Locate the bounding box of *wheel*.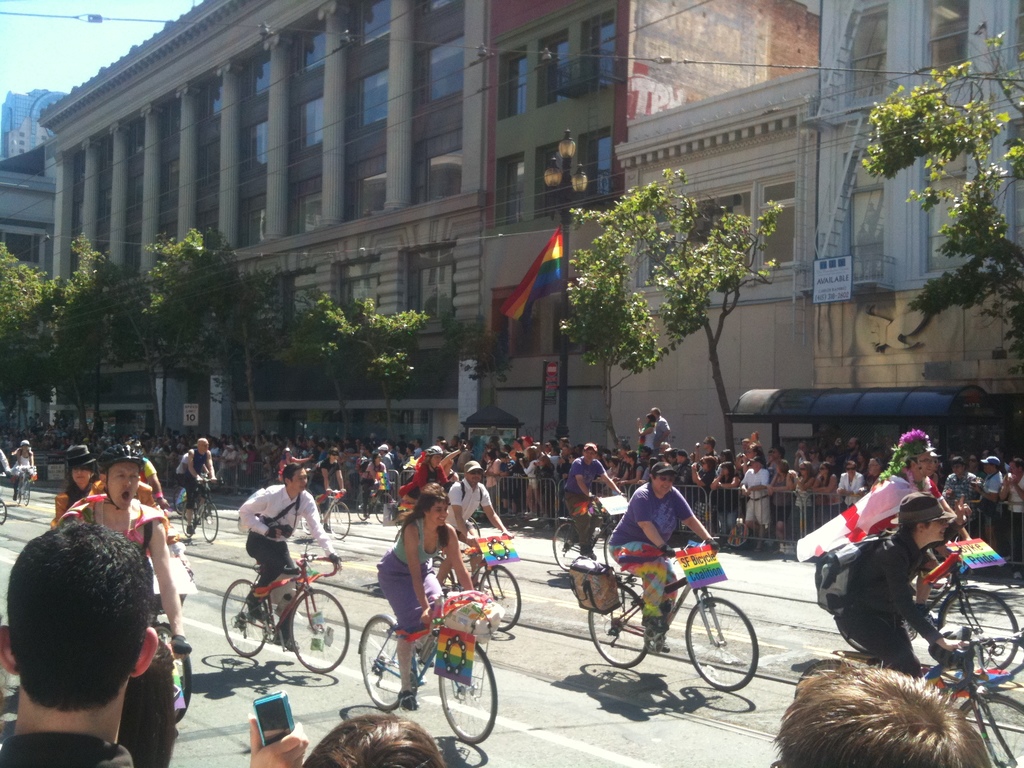
Bounding box: detection(477, 569, 520, 628).
